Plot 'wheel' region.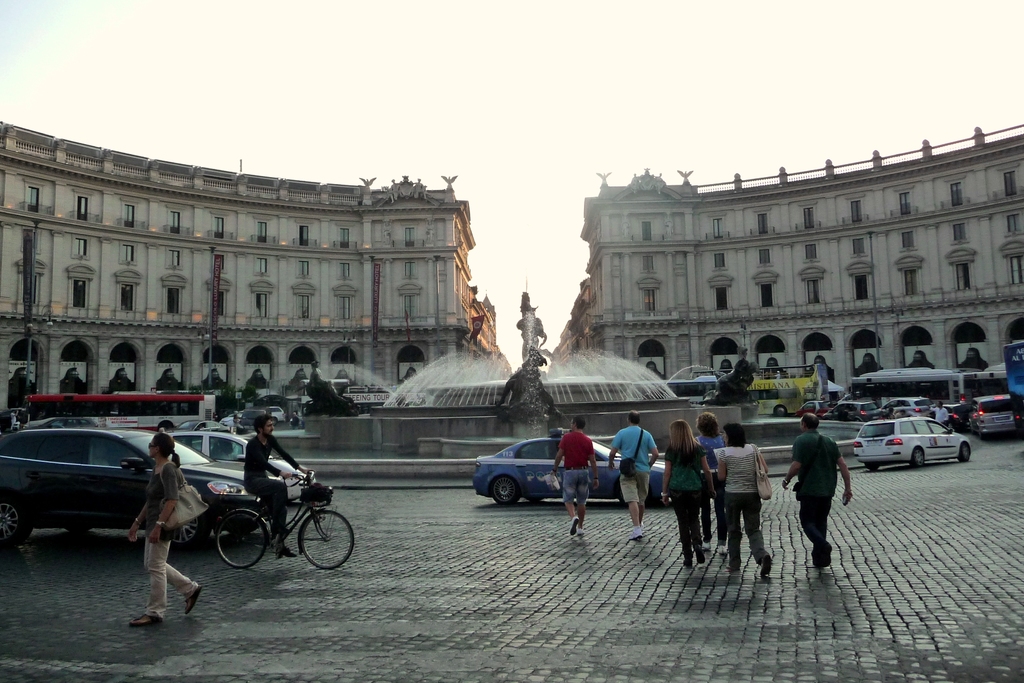
Plotted at <bbox>490, 474, 520, 509</bbox>.
